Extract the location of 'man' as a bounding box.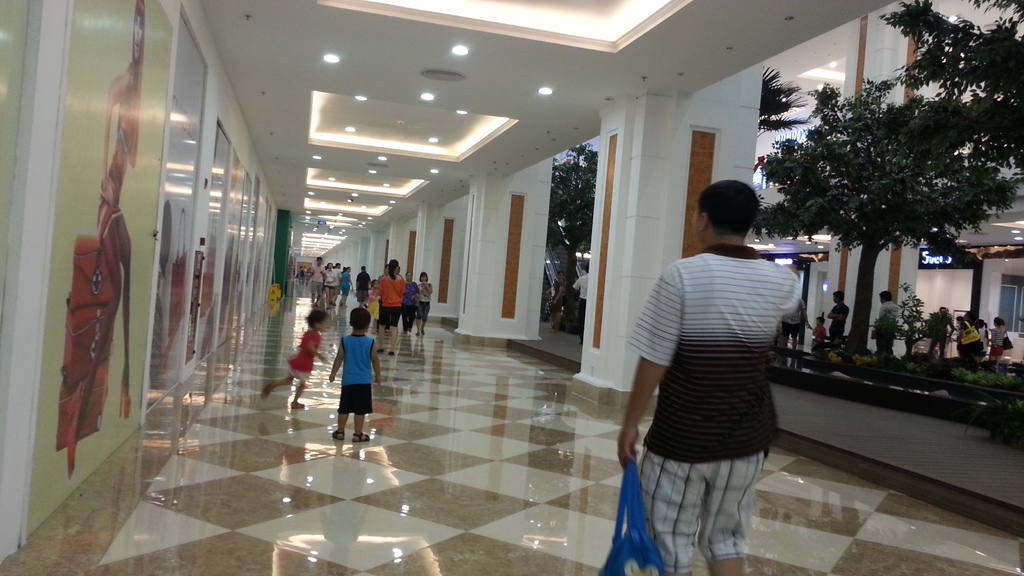
[x1=309, y1=256, x2=326, y2=307].
